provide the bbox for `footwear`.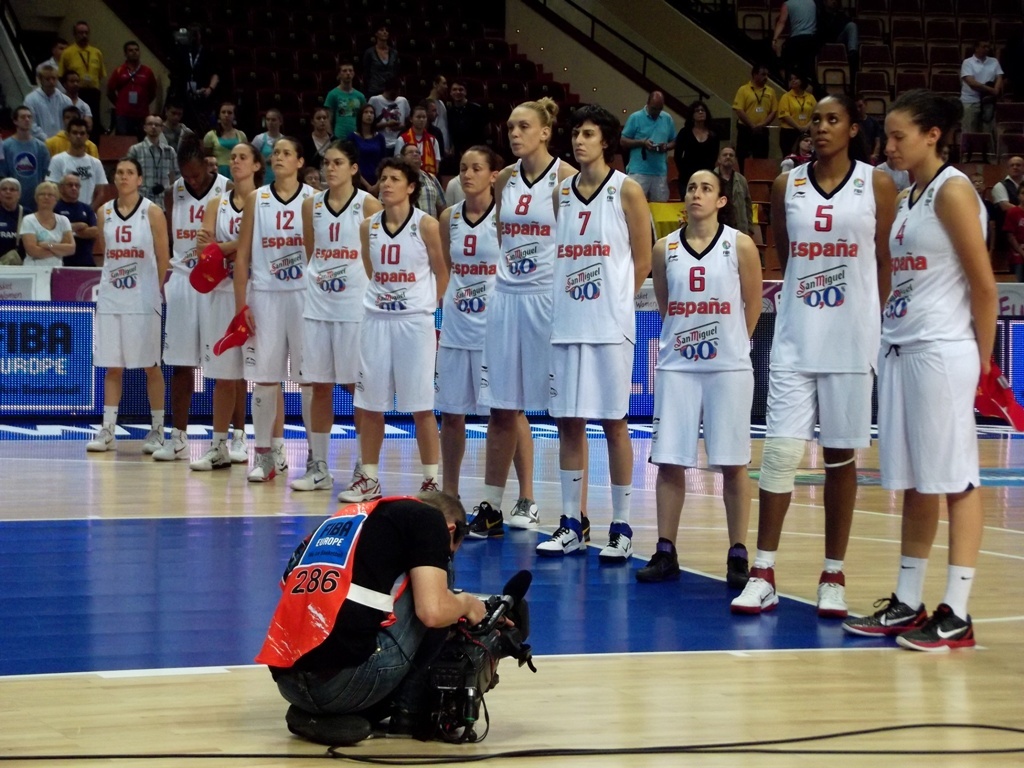
[left=248, top=449, right=274, bottom=481].
